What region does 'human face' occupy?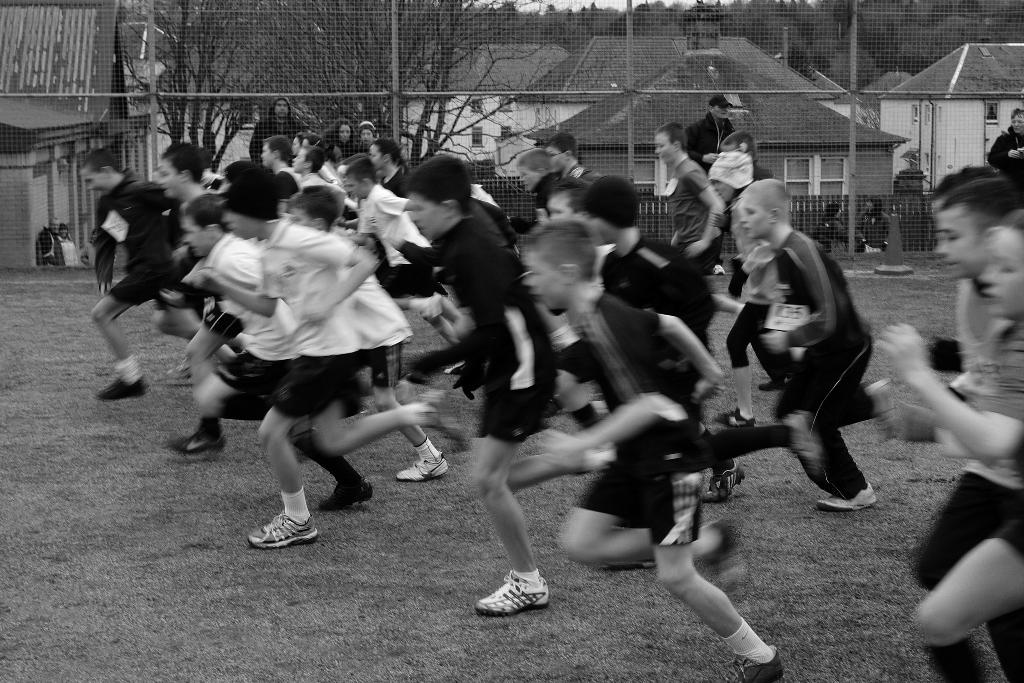
bbox=(656, 131, 674, 165).
